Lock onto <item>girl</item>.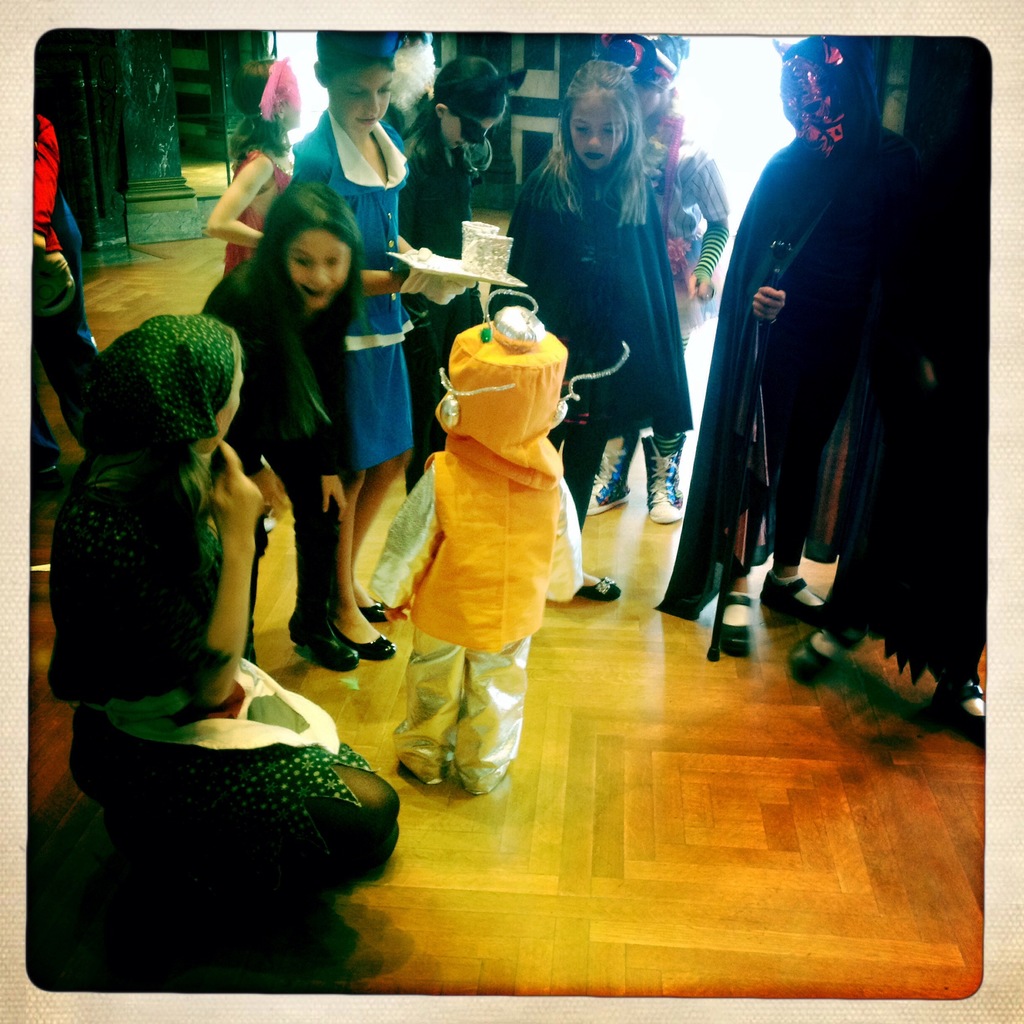
Locked: box=[483, 61, 688, 600].
